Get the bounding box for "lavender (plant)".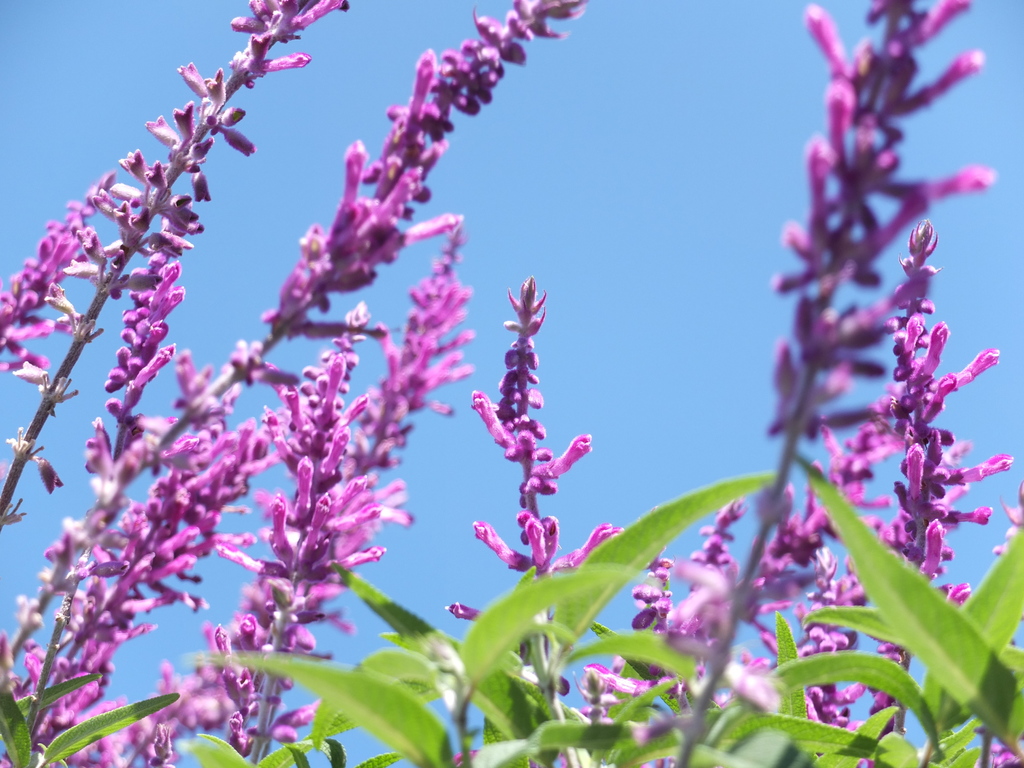
detection(0, 231, 184, 680).
